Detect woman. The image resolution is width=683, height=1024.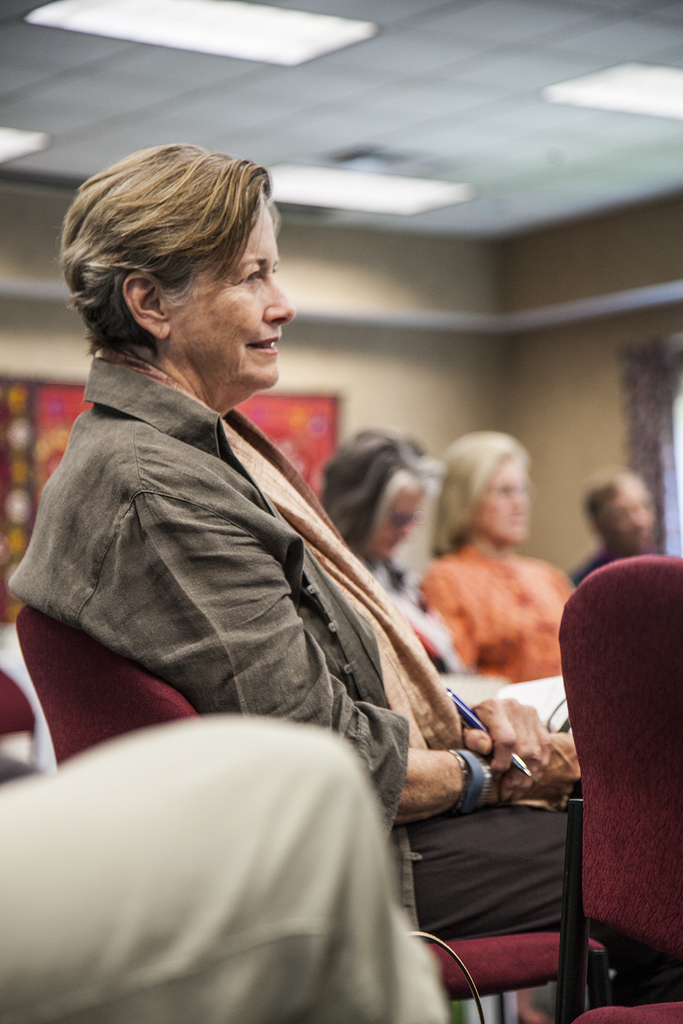
(left=427, top=429, right=597, bottom=700).
